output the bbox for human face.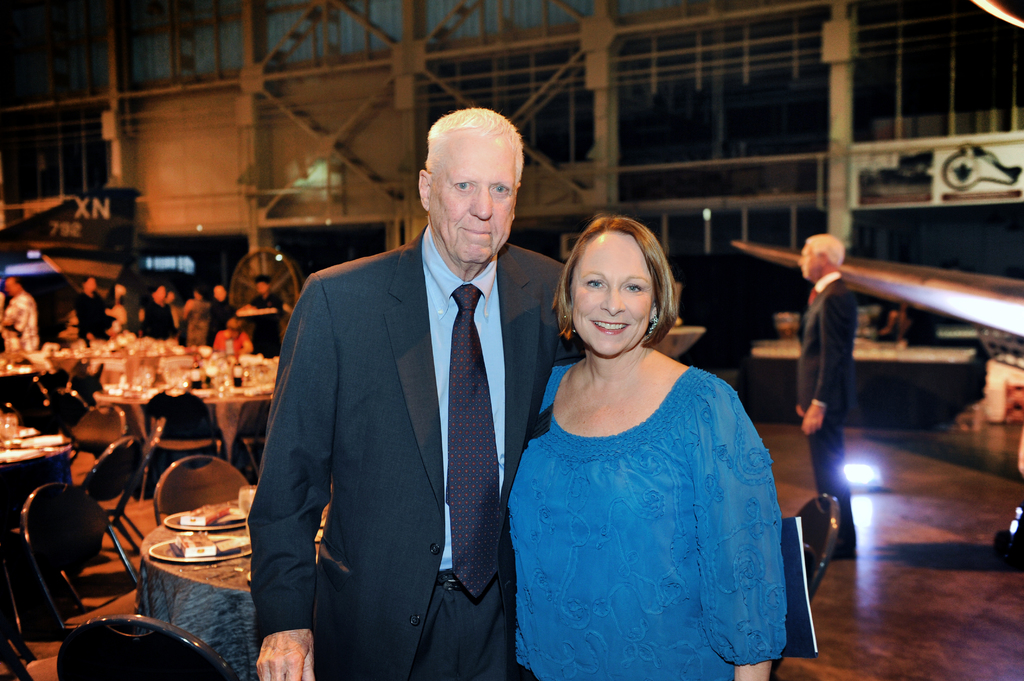
(428,127,520,271).
